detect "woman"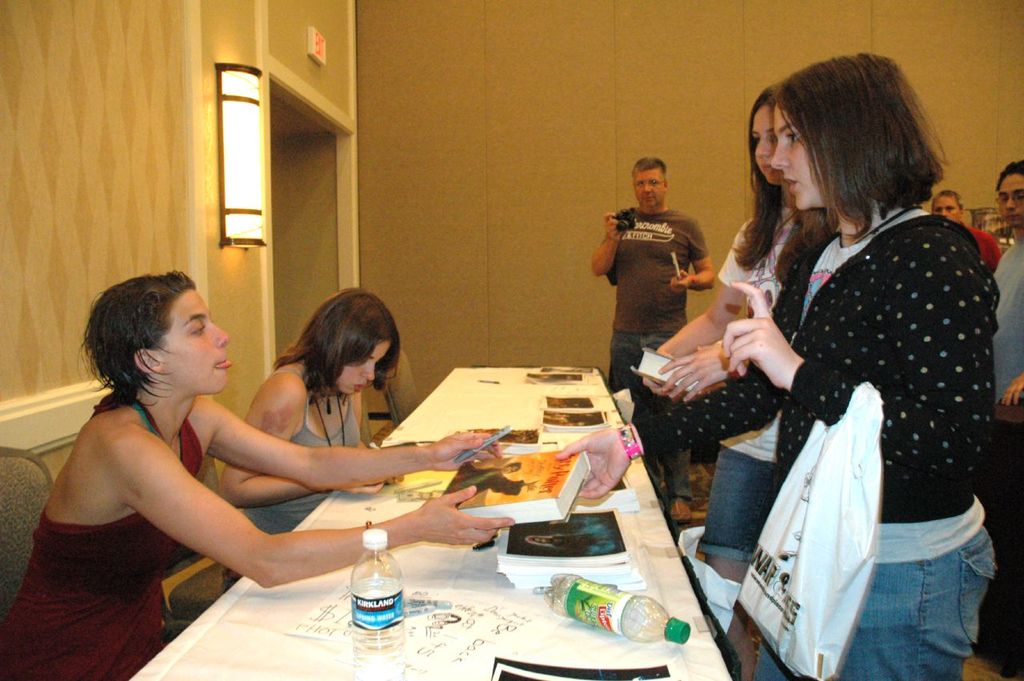
pyautogui.locateOnScreen(222, 291, 409, 543)
